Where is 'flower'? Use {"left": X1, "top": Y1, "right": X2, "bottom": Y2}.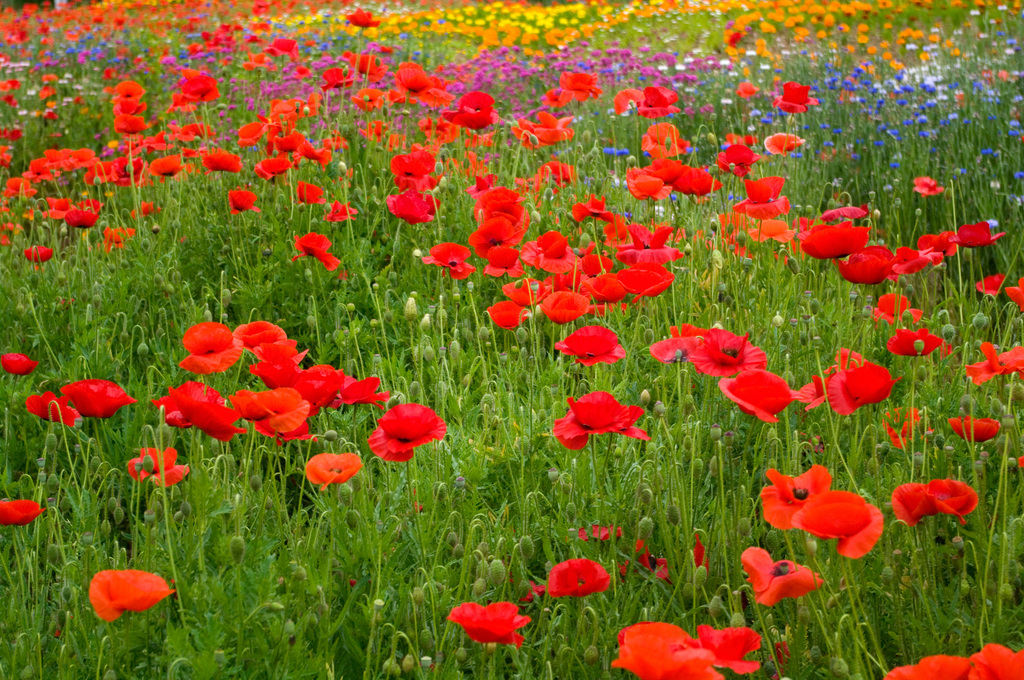
{"left": 586, "top": 518, "right": 725, "bottom": 584}.
